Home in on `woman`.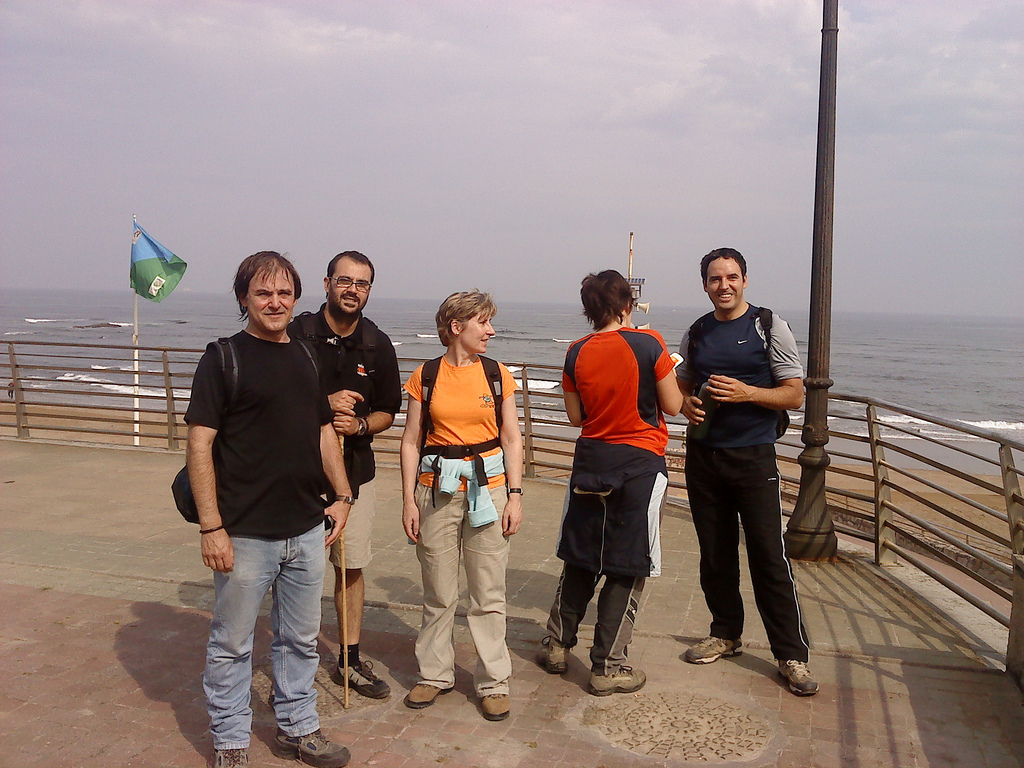
Homed in at 537 274 685 703.
